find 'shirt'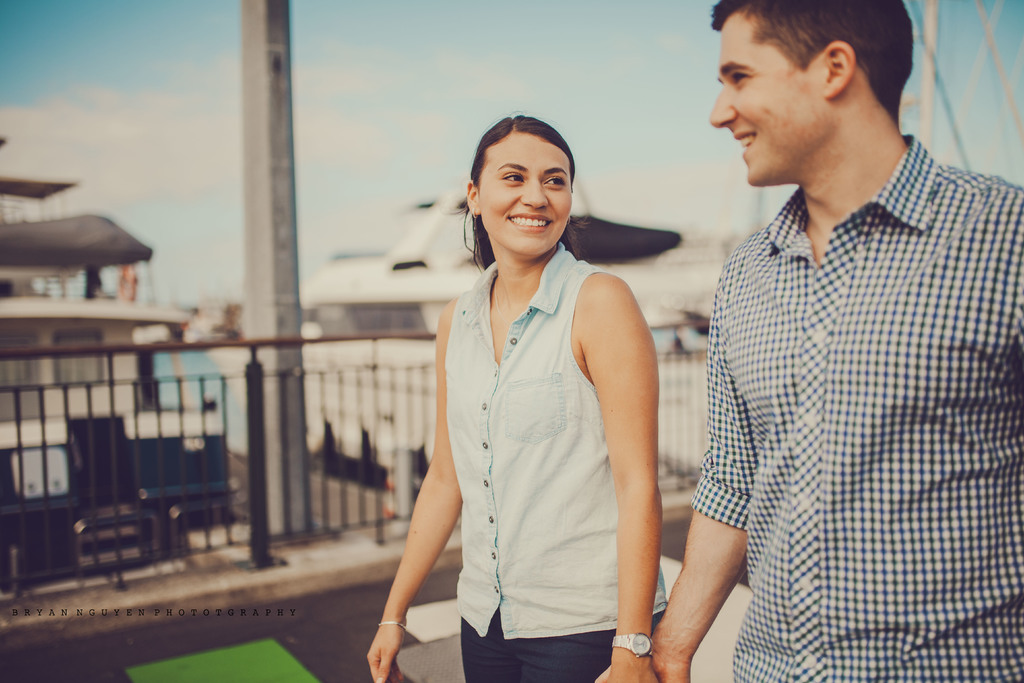
690:131:1021:680
